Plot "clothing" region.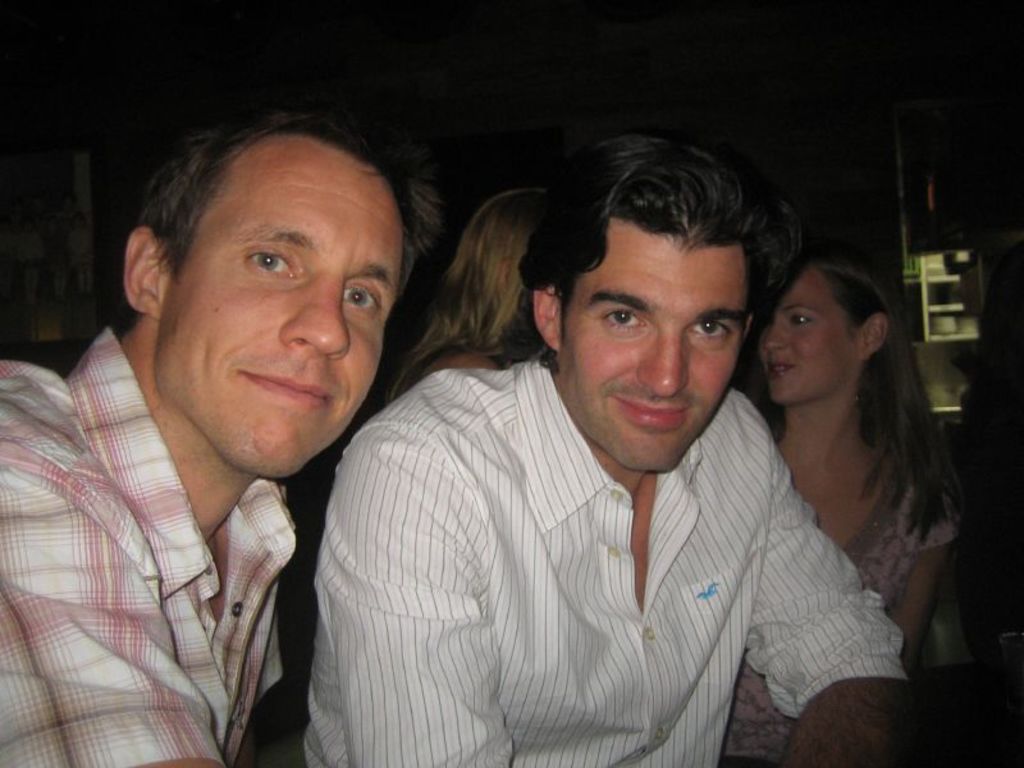
Plotted at Rect(288, 306, 883, 763).
